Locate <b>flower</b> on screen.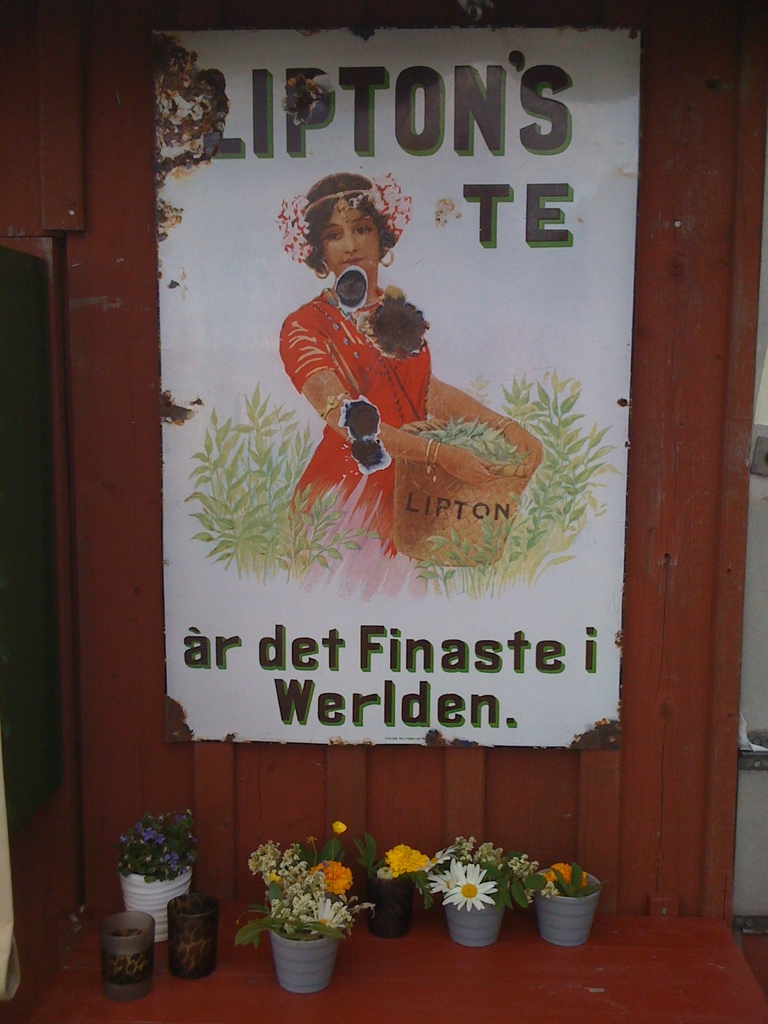
On screen at pyautogui.locateOnScreen(264, 877, 353, 936).
